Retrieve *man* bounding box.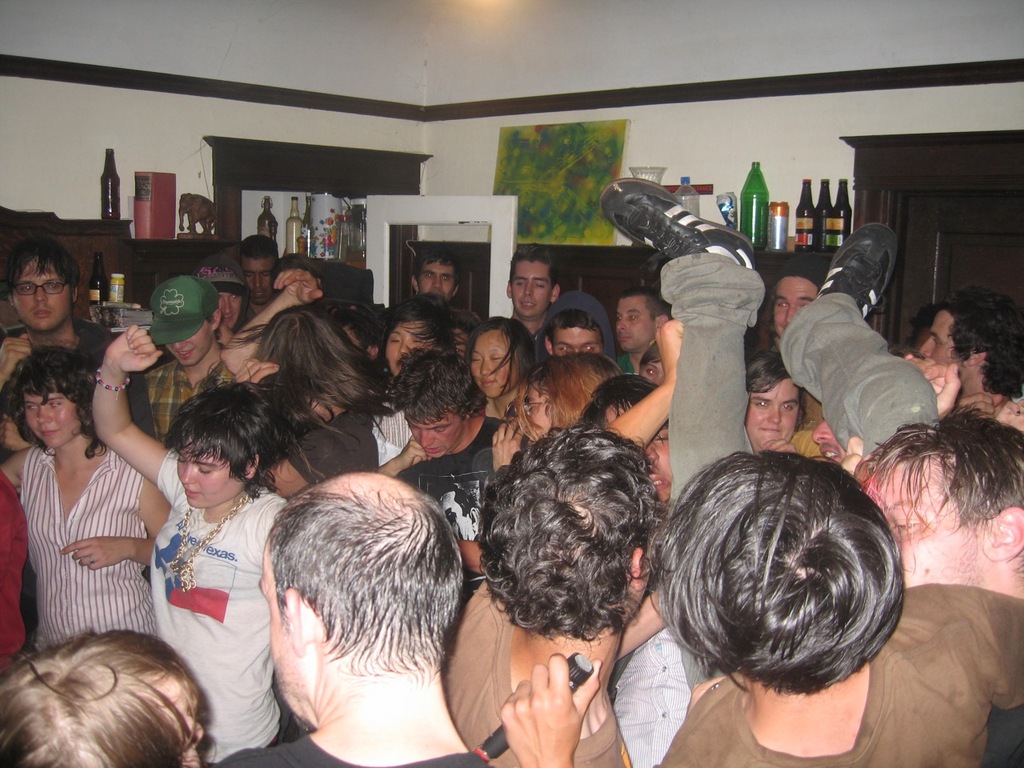
Bounding box: left=391, top=348, right=506, bottom=496.
